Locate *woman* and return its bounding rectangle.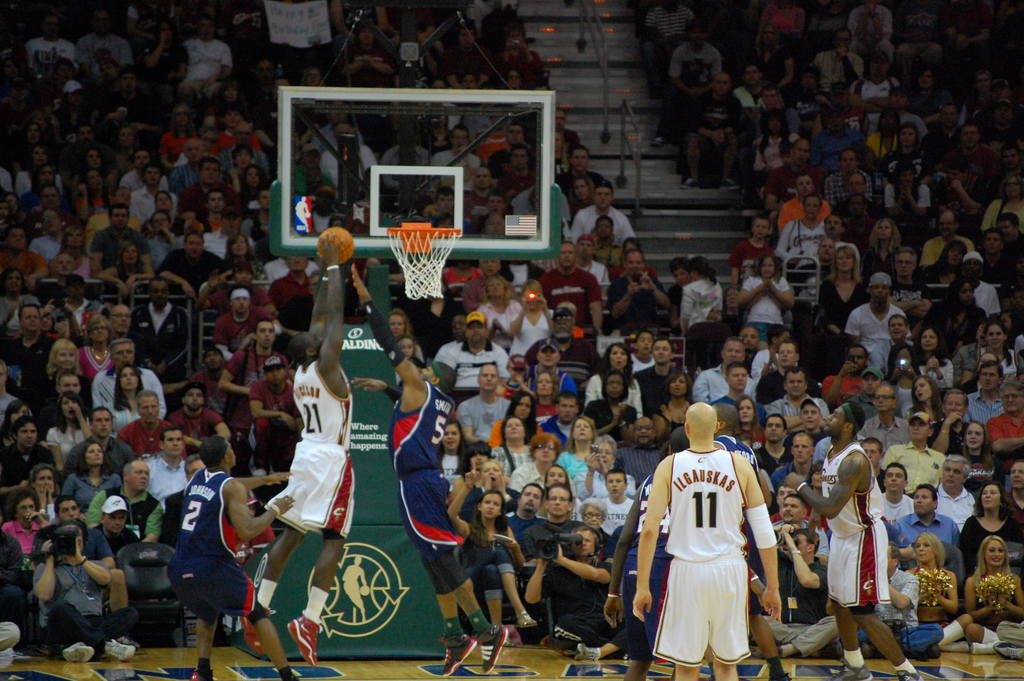
x1=211 y1=108 x2=261 y2=159.
